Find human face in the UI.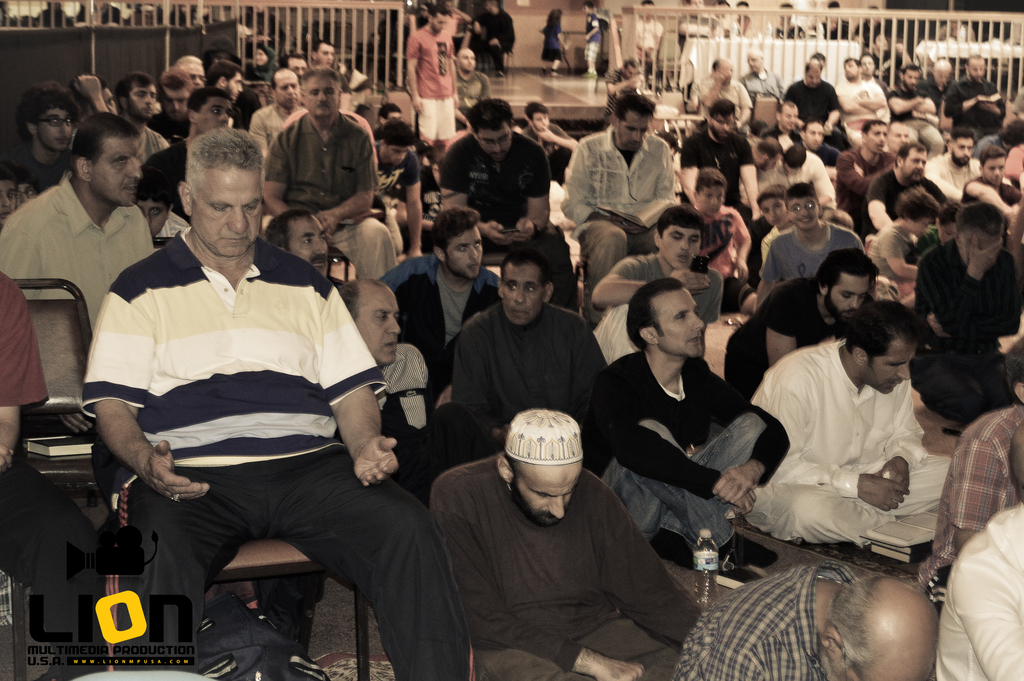
UI element at box(192, 96, 232, 133).
